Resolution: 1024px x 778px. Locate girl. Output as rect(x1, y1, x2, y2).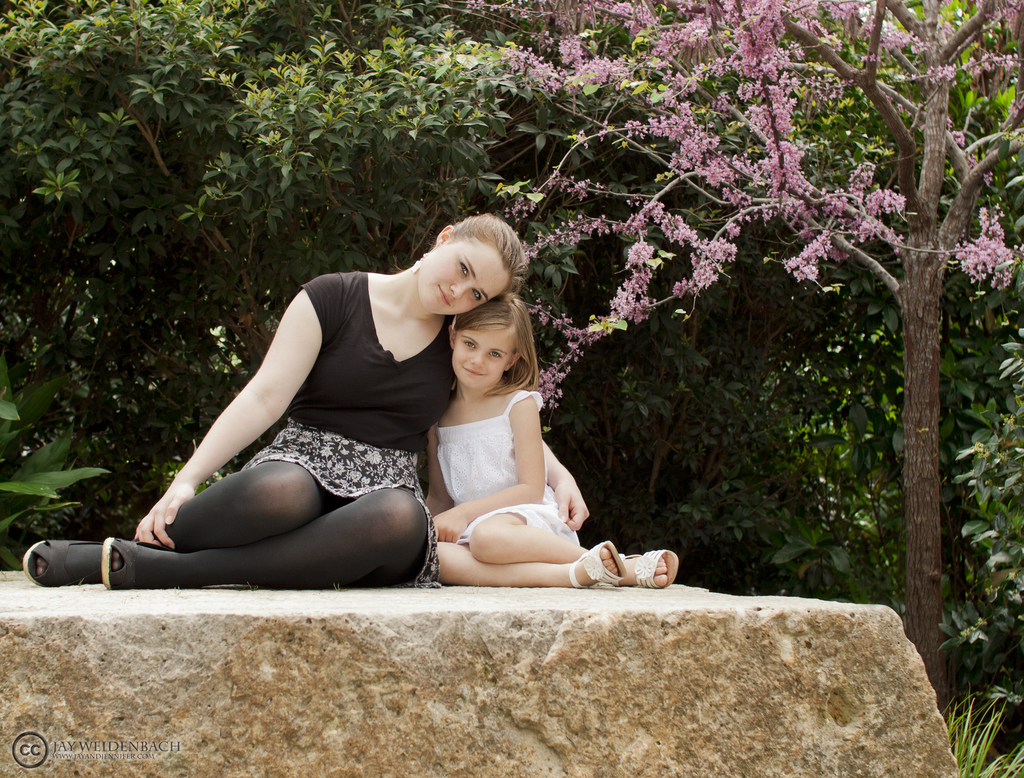
rect(424, 290, 682, 589).
